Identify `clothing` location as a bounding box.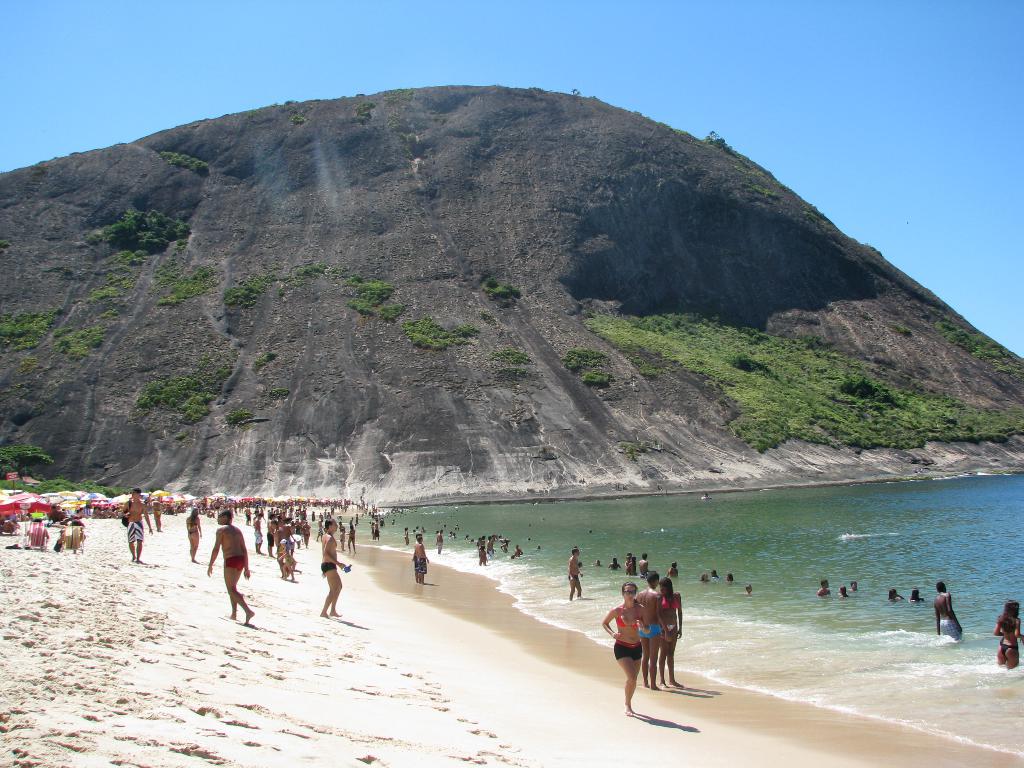
[938,617,964,639].
